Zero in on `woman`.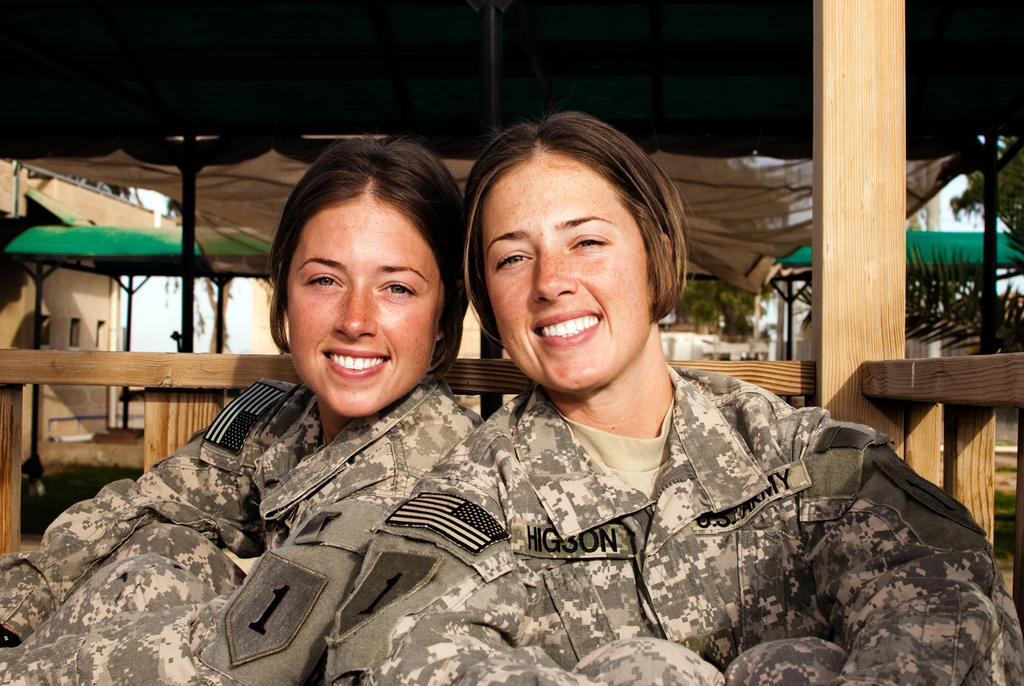
Zeroed in: (x1=0, y1=135, x2=486, y2=685).
